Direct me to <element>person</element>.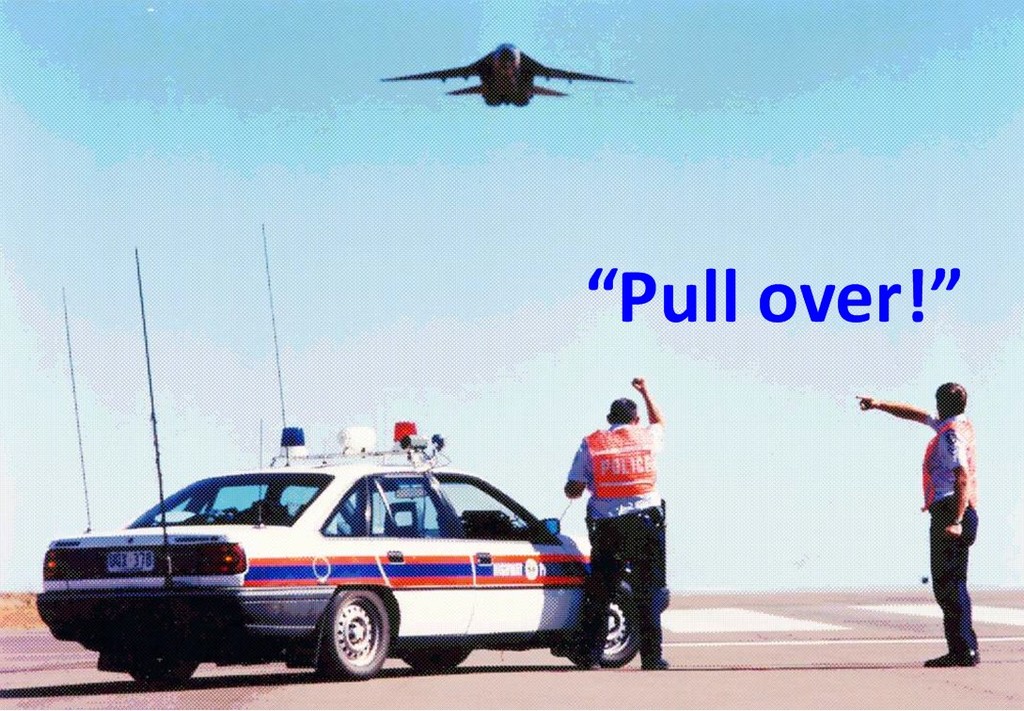
Direction: 550/382/667/665.
